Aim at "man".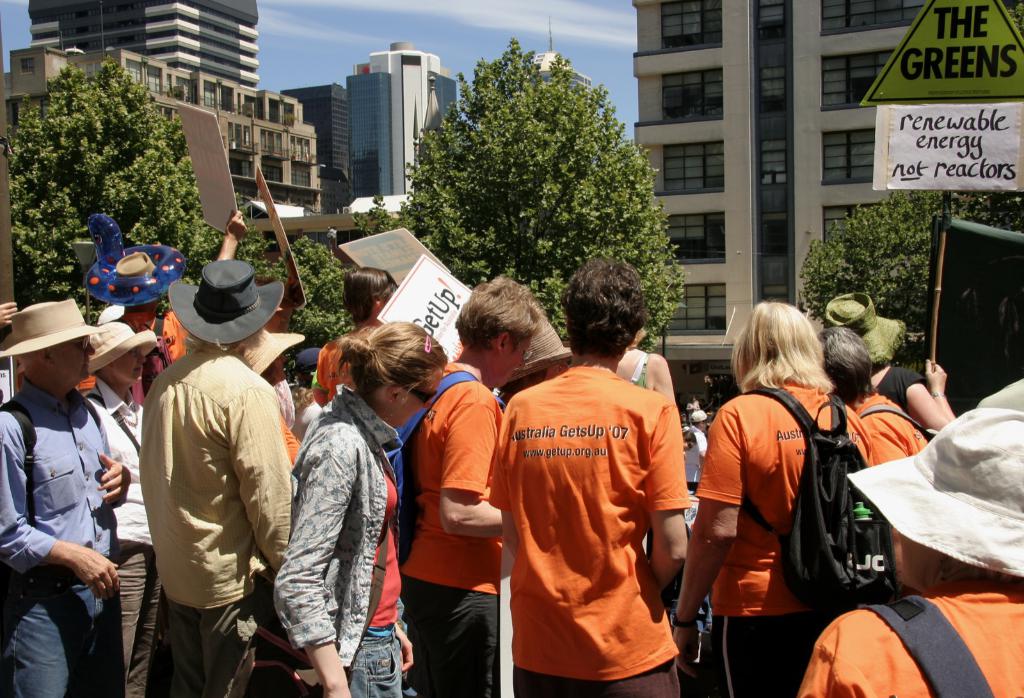
Aimed at [left=463, top=284, right=698, bottom=695].
